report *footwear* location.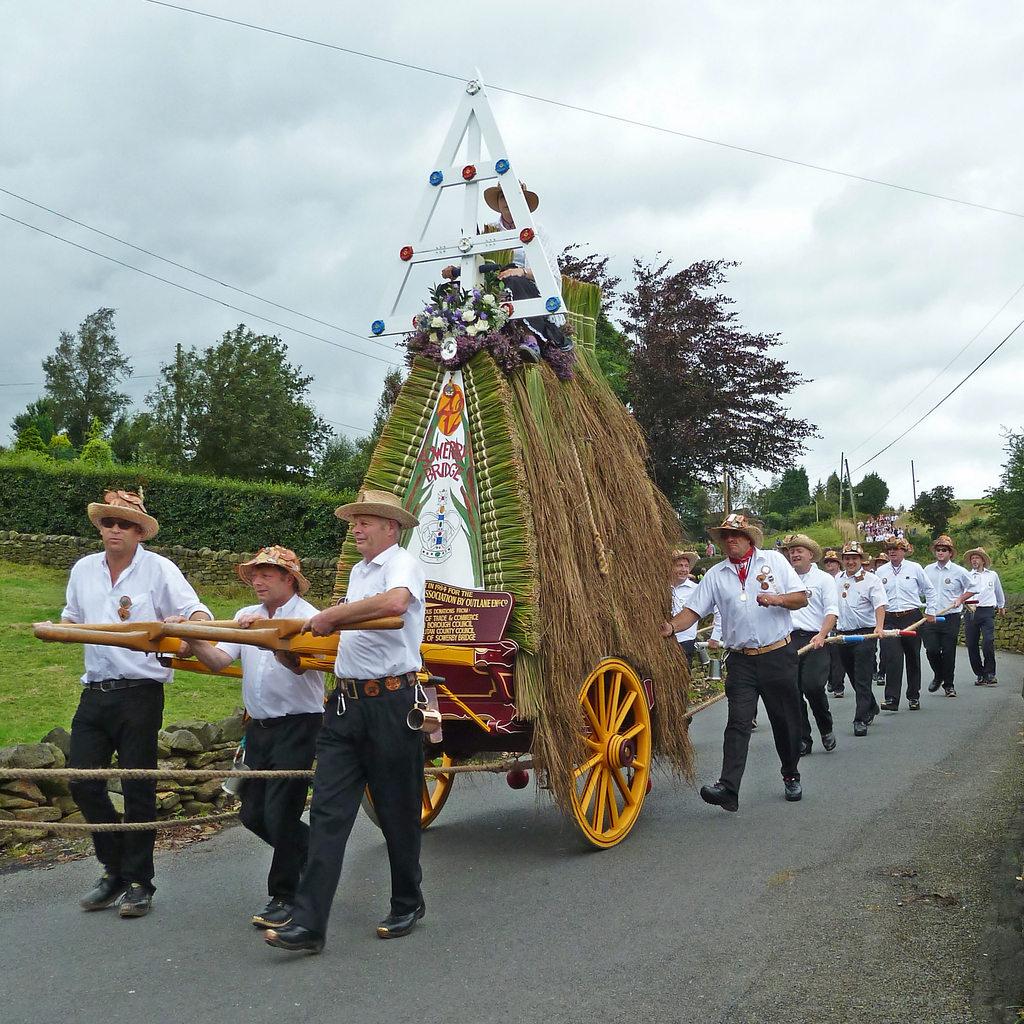
Report: pyautogui.locateOnScreen(69, 863, 106, 915).
